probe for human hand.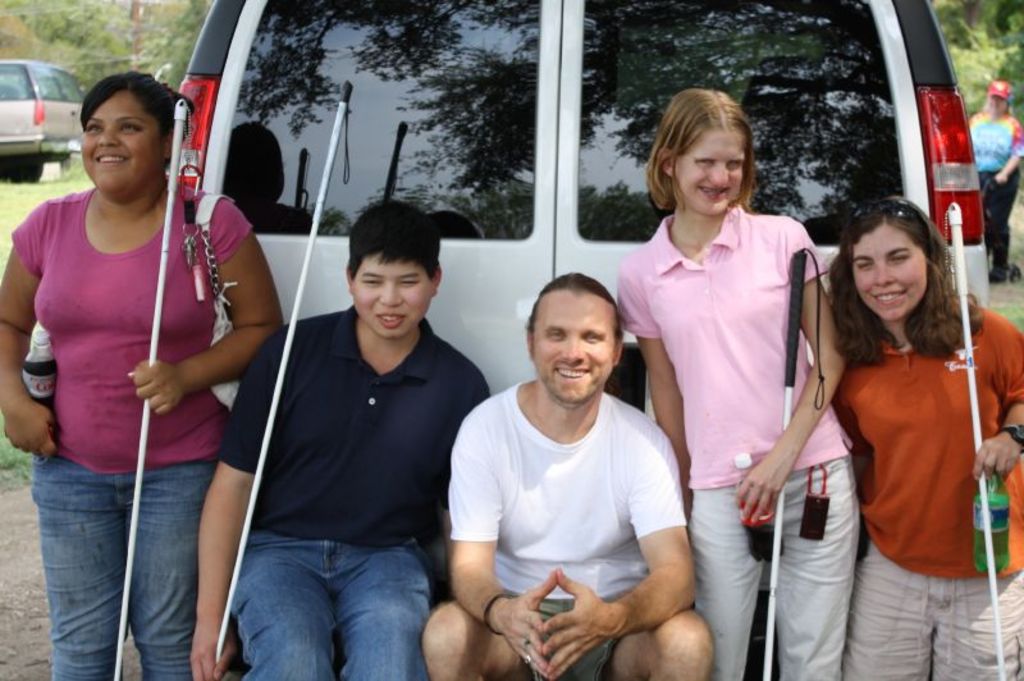
Probe result: bbox(992, 173, 1009, 184).
